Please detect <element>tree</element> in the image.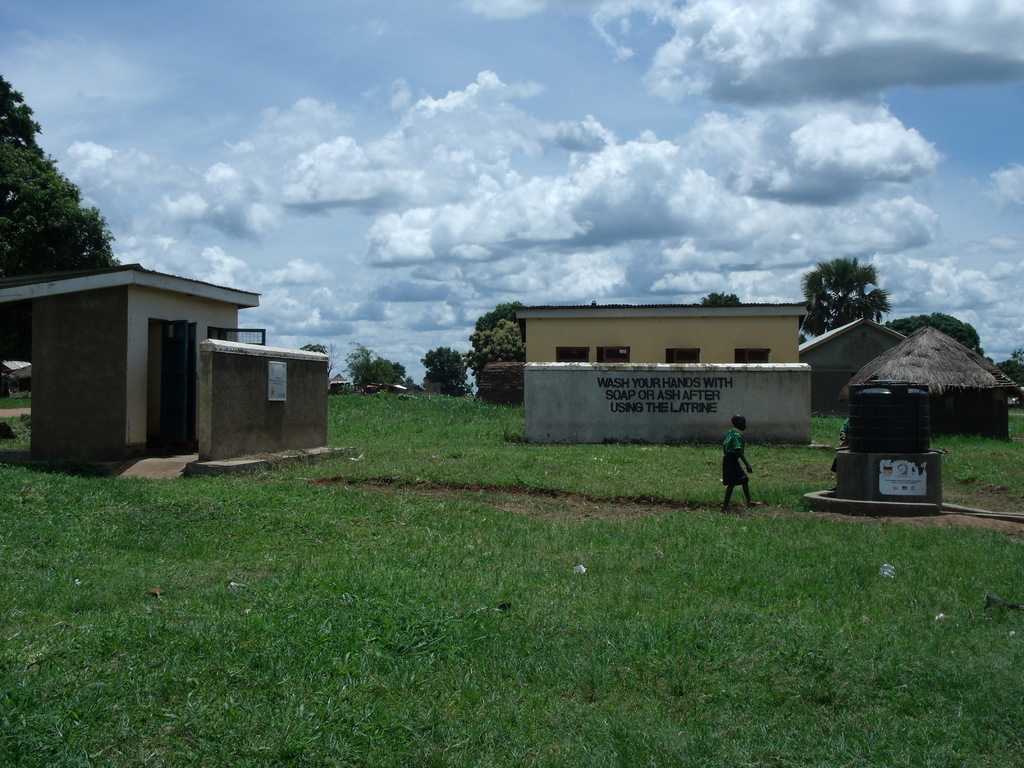
region(0, 66, 122, 271).
